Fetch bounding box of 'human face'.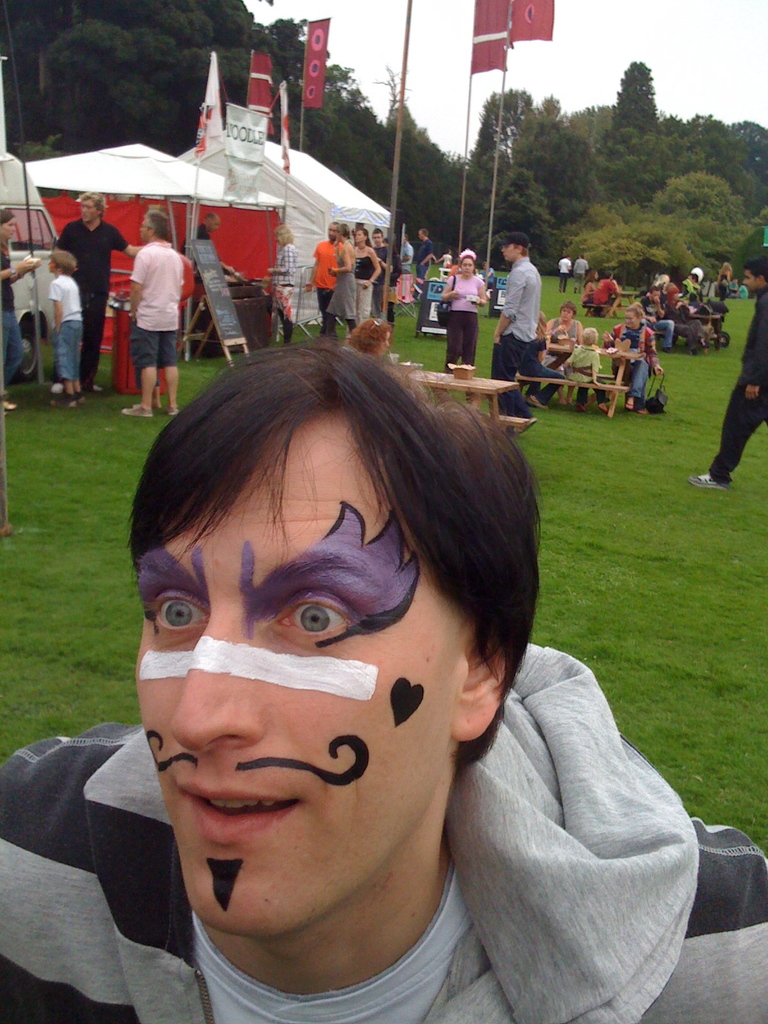
Bbox: left=499, top=241, right=518, bottom=262.
